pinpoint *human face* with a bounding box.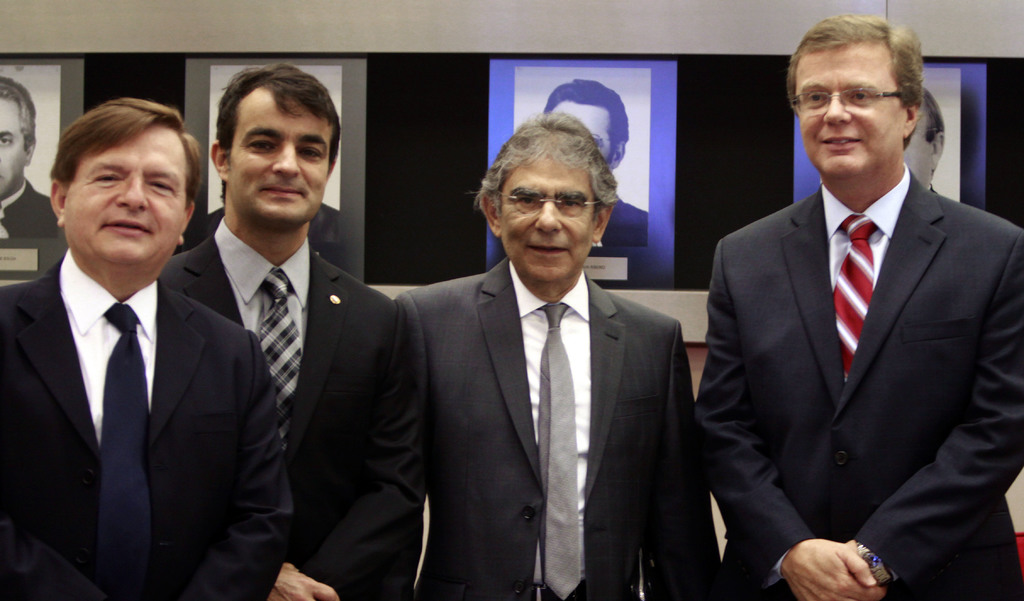
(907,100,929,182).
